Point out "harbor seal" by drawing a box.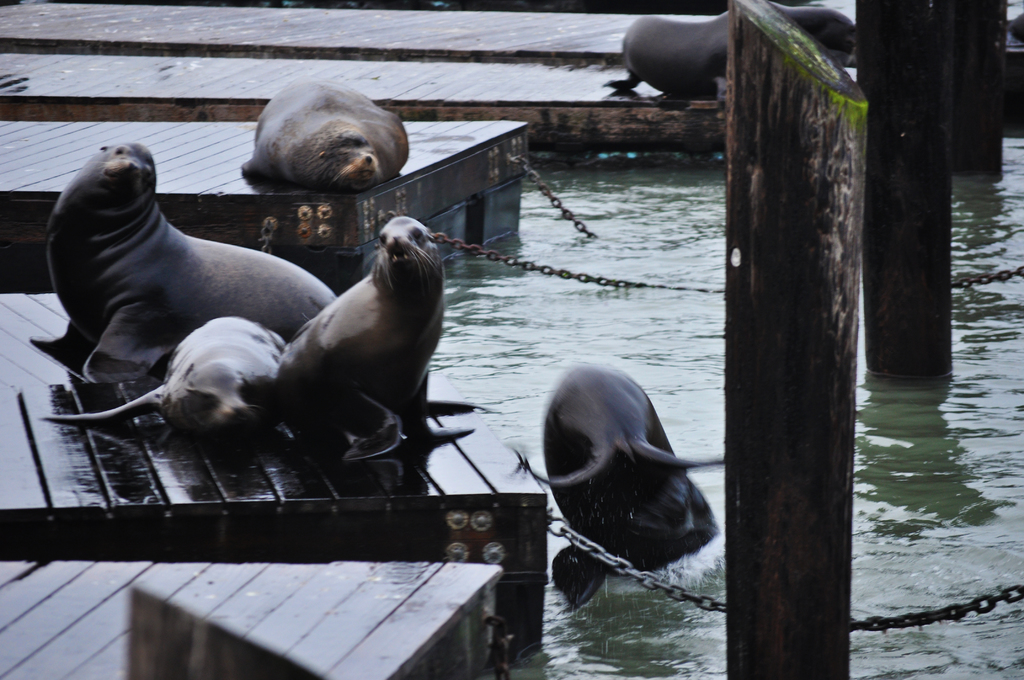
{"left": 767, "top": 4, "right": 858, "bottom": 69}.
